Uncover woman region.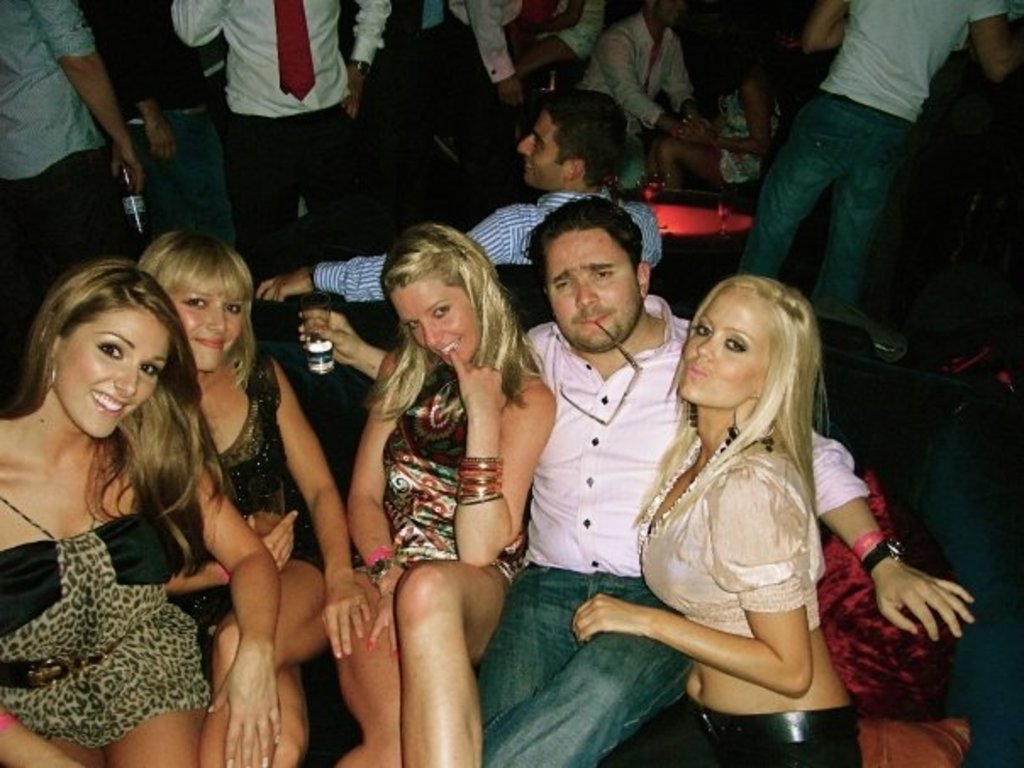
Uncovered: x1=136, y1=231, x2=375, y2=766.
